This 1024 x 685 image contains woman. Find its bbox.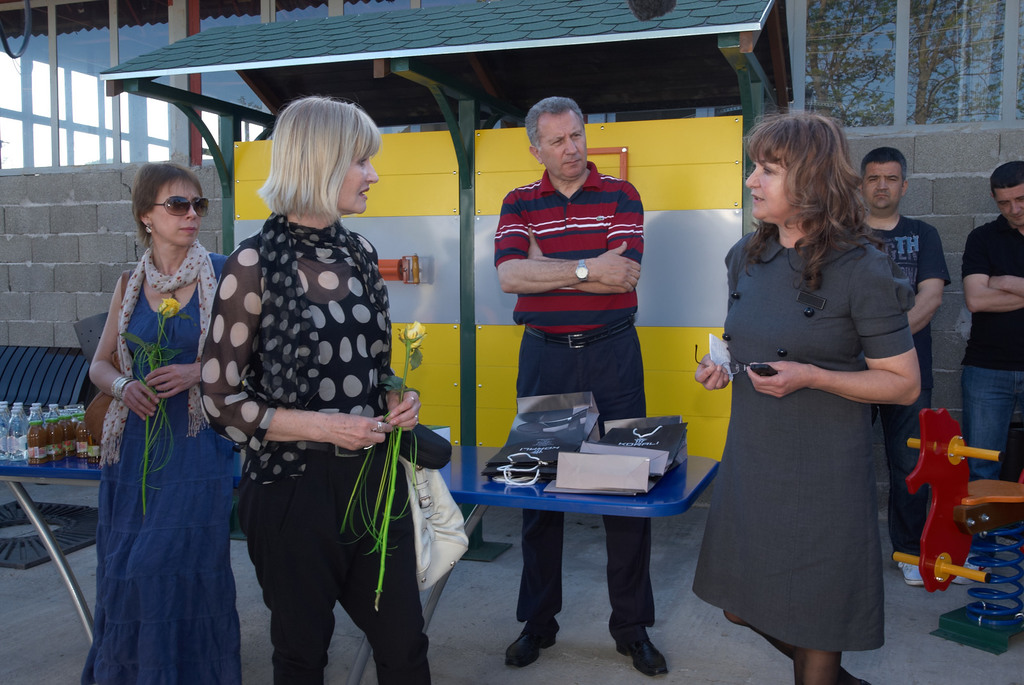
crop(693, 105, 928, 684).
